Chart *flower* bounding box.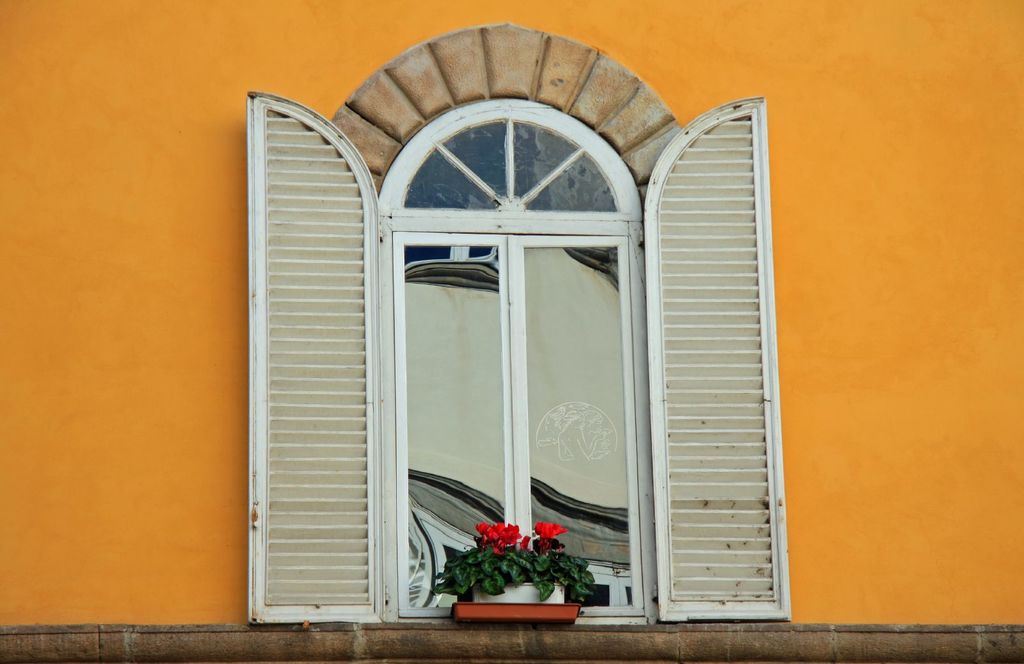
Charted: Rect(534, 517, 566, 553).
